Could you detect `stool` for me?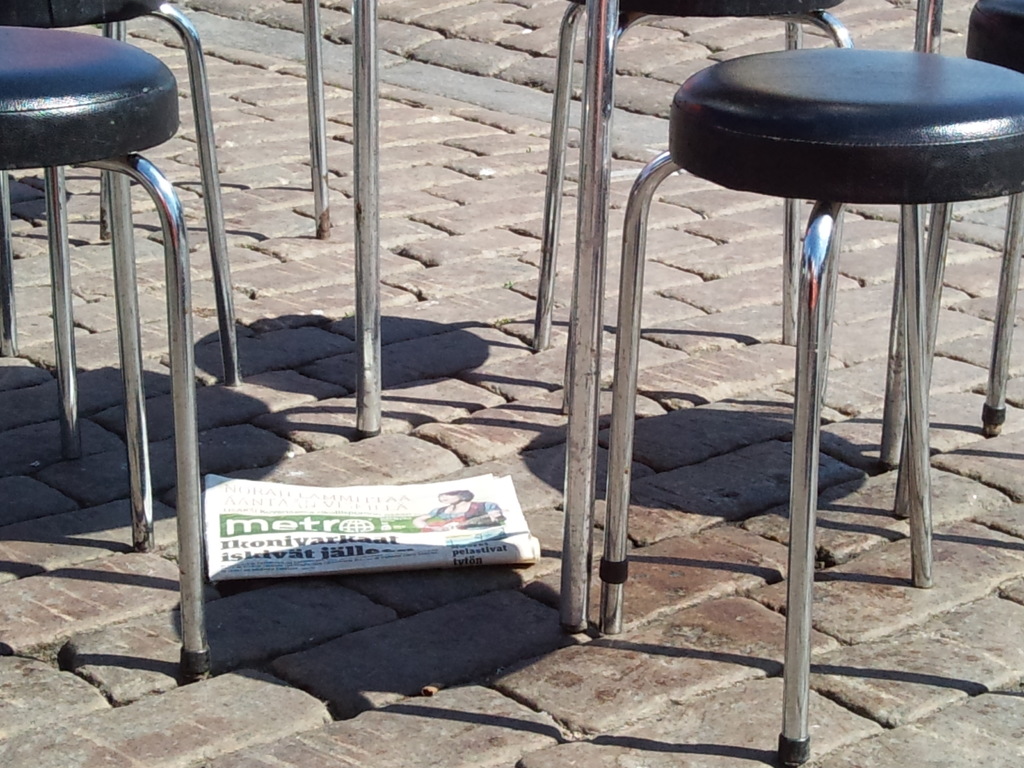
Detection result: box(600, 45, 1022, 759).
